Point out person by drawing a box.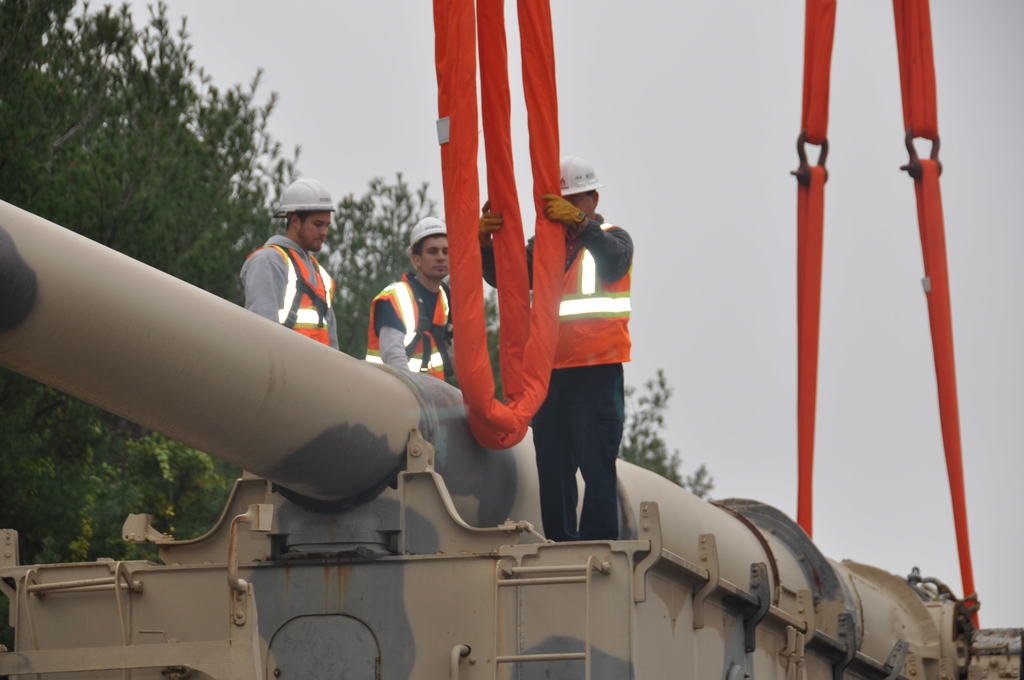
bbox(364, 211, 451, 385).
